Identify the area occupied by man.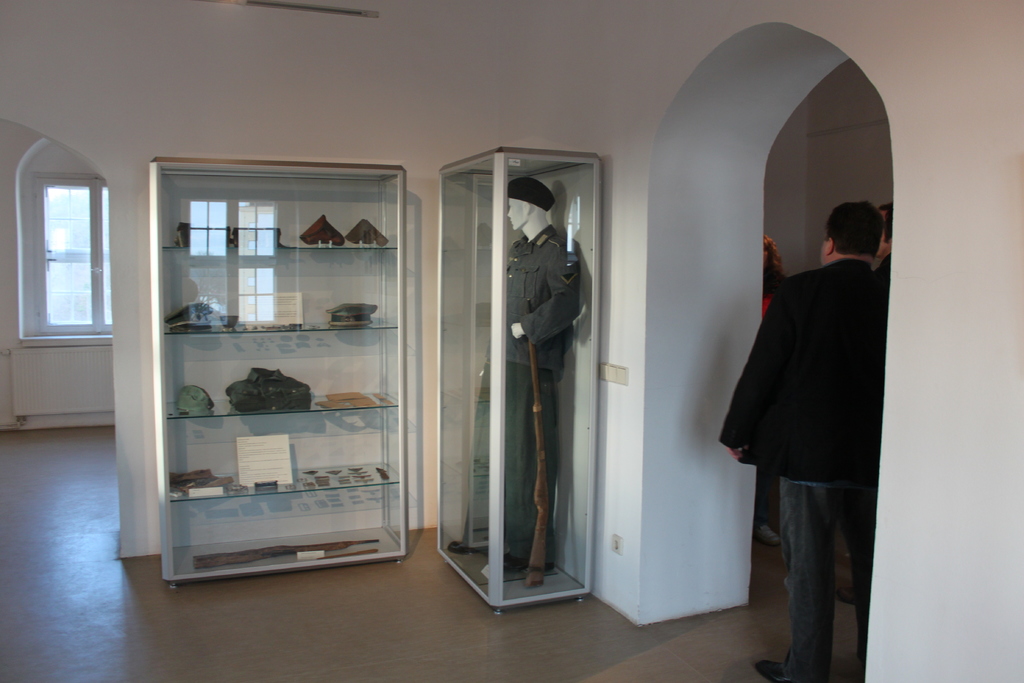
Area: [x1=713, y1=200, x2=888, y2=682].
